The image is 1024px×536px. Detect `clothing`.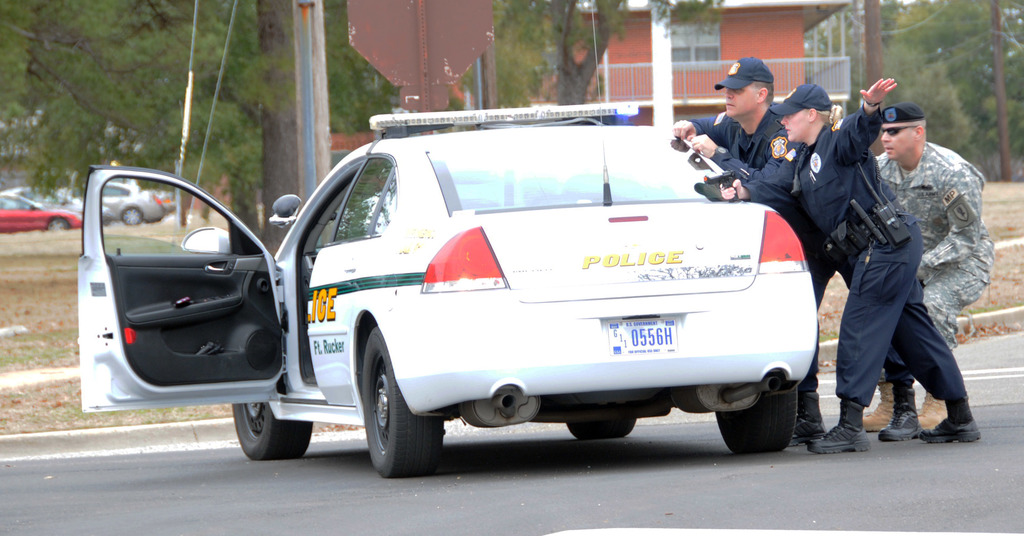
Detection: [x1=876, y1=142, x2=993, y2=378].
